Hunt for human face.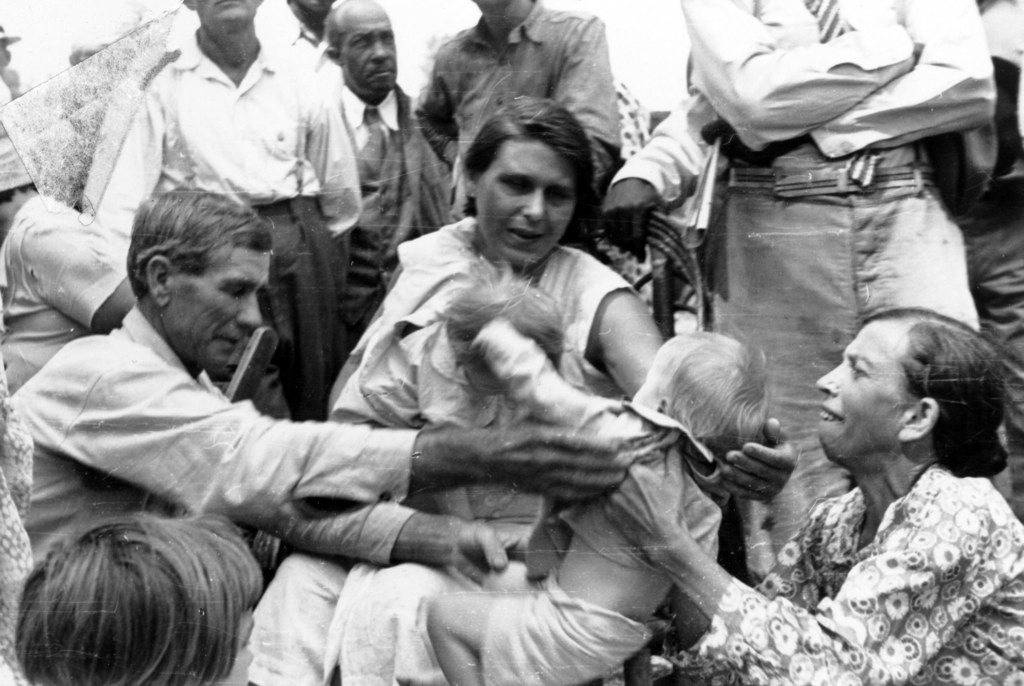
Hunted down at (198, 0, 255, 21).
